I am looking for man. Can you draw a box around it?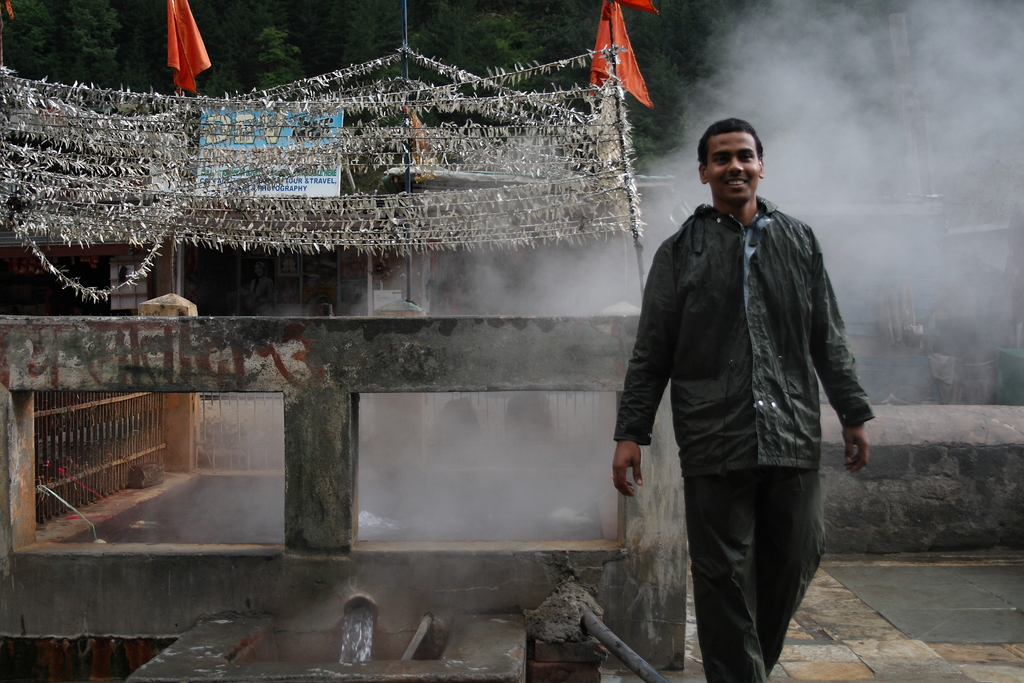
Sure, the bounding box is 612,119,877,682.
